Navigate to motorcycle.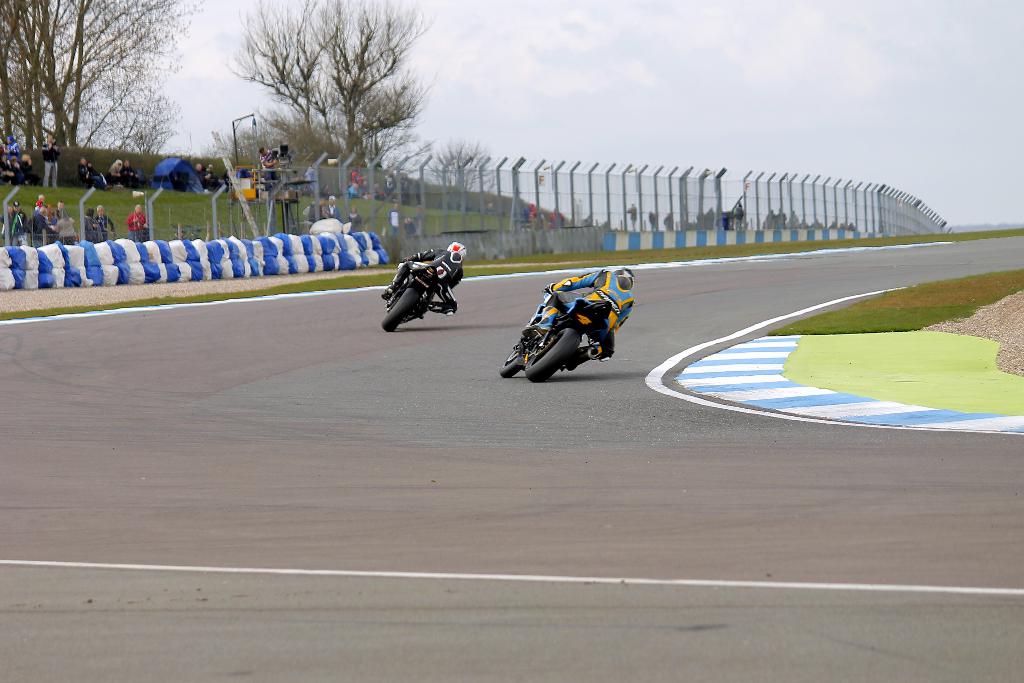
Navigation target: {"x1": 505, "y1": 272, "x2": 639, "y2": 379}.
